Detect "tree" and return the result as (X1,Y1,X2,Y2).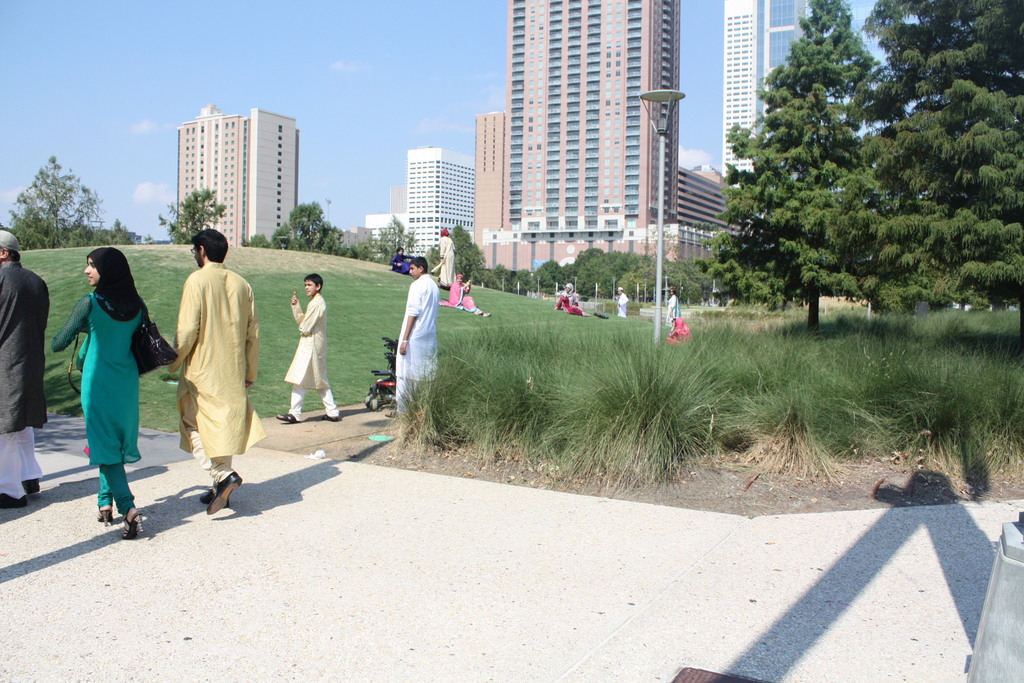
(779,0,1023,318).
